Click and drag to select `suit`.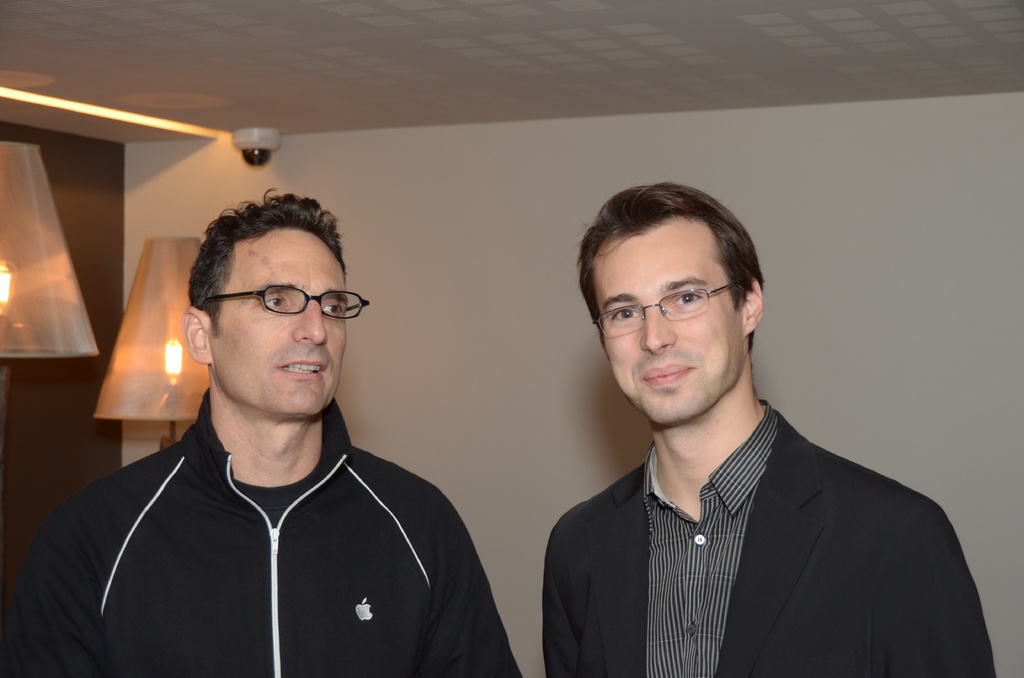
Selection: 584:302:983:668.
